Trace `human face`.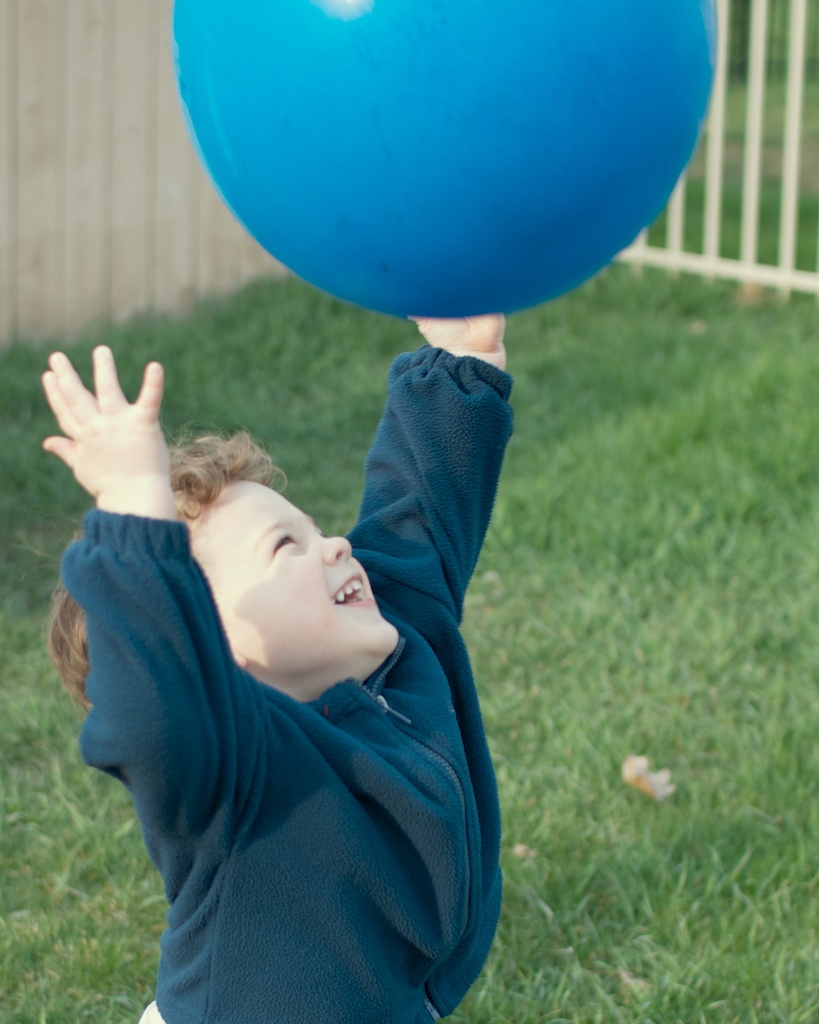
Traced to bbox(186, 473, 406, 664).
